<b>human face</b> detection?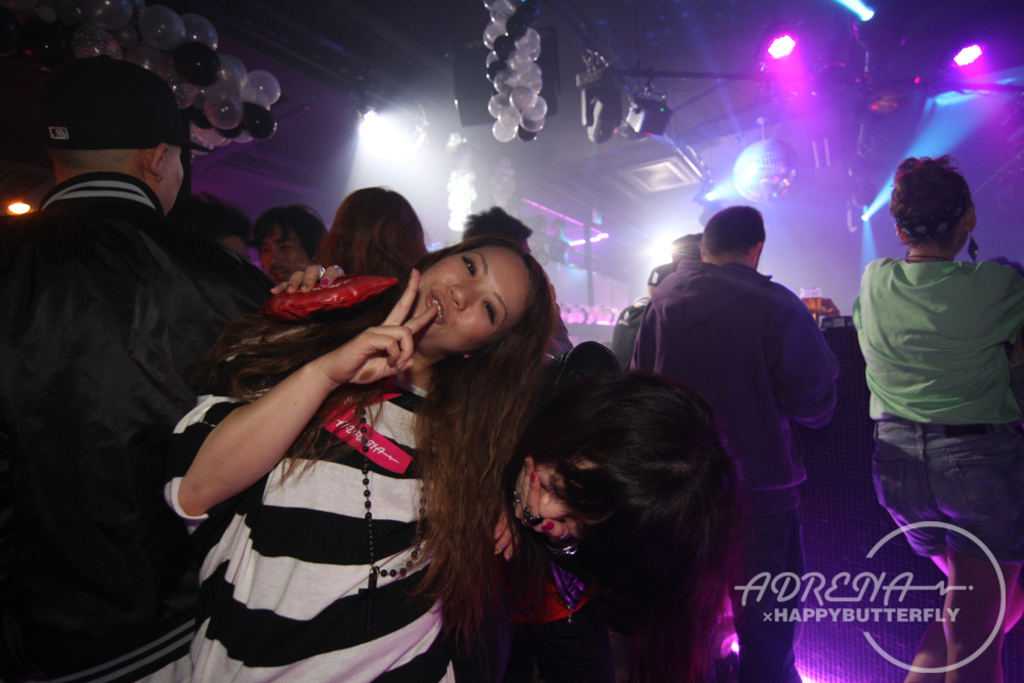
x1=258, y1=229, x2=309, y2=280
